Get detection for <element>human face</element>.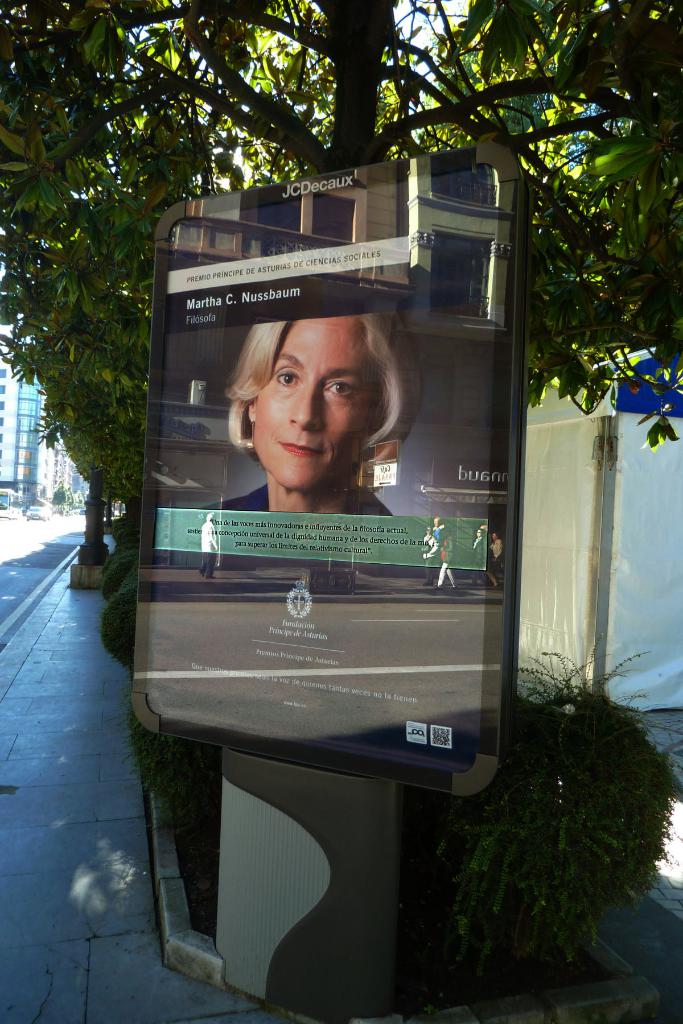
Detection: 256 316 384 498.
